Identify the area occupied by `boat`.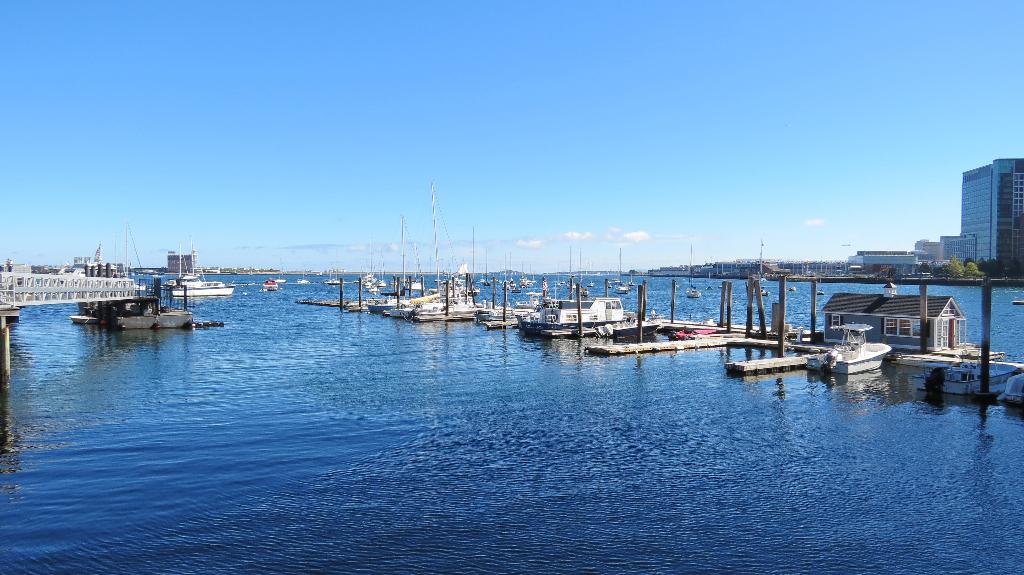
Area: 504/270/506/288.
